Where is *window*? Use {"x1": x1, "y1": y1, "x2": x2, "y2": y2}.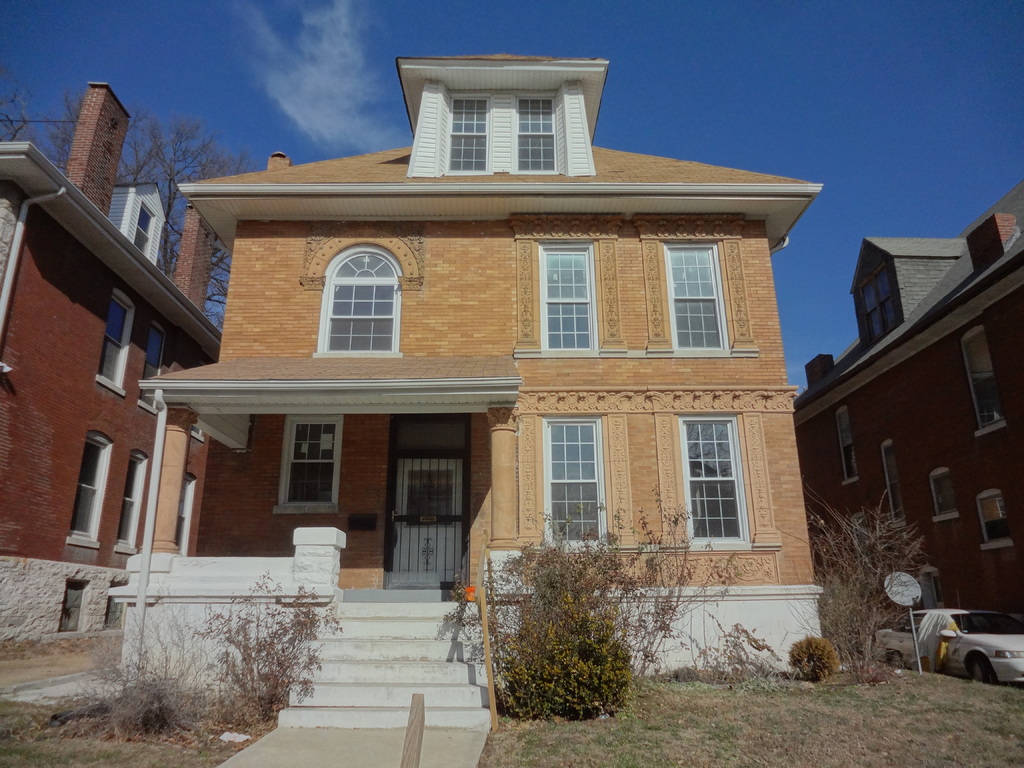
{"x1": 977, "y1": 488, "x2": 1011, "y2": 547}.
